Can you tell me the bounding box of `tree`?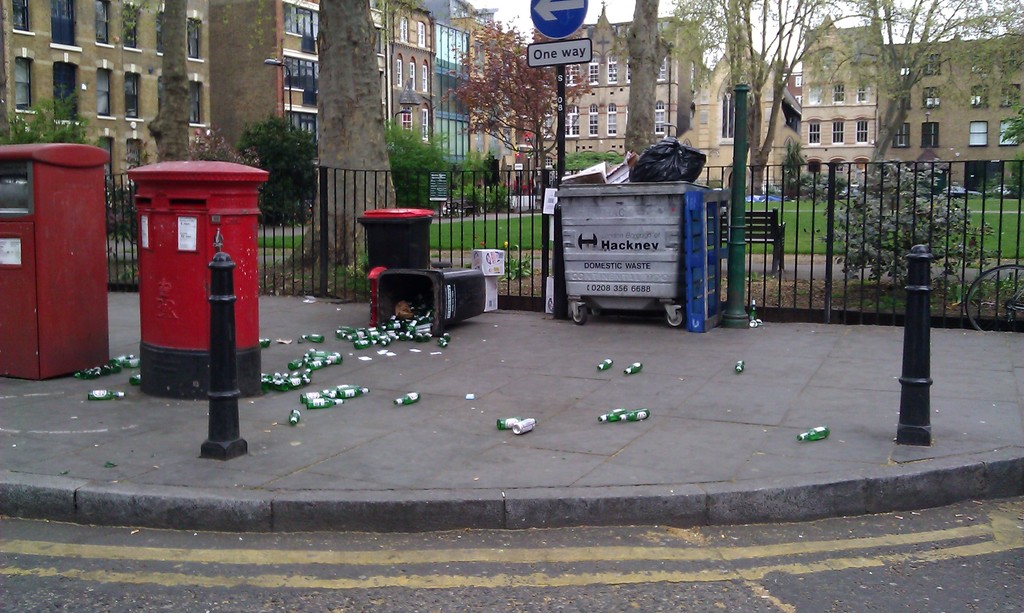
rect(615, 0, 675, 178).
